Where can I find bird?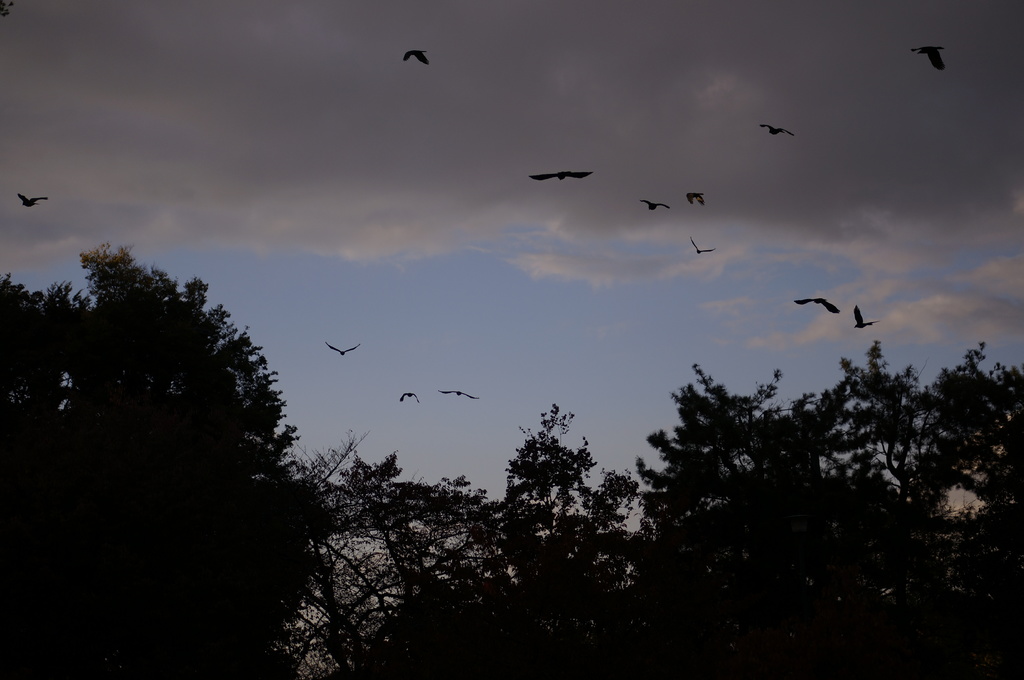
You can find it at region(760, 120, 792, 136).
